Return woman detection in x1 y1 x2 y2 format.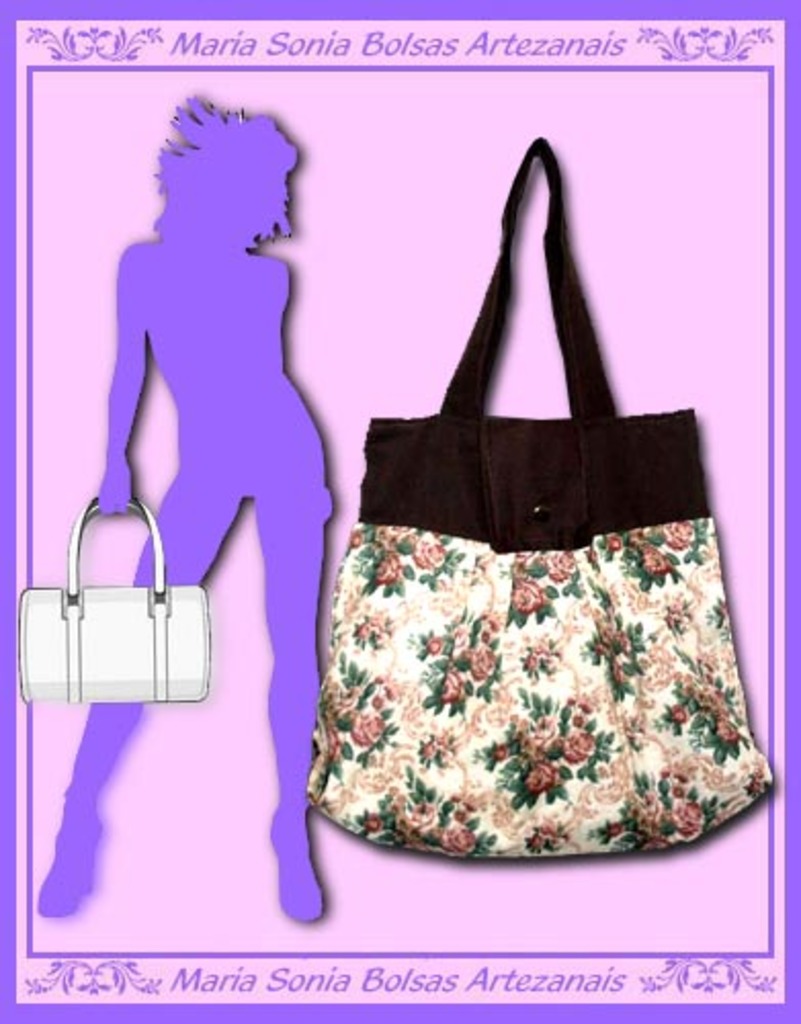
72 109 338 797.
